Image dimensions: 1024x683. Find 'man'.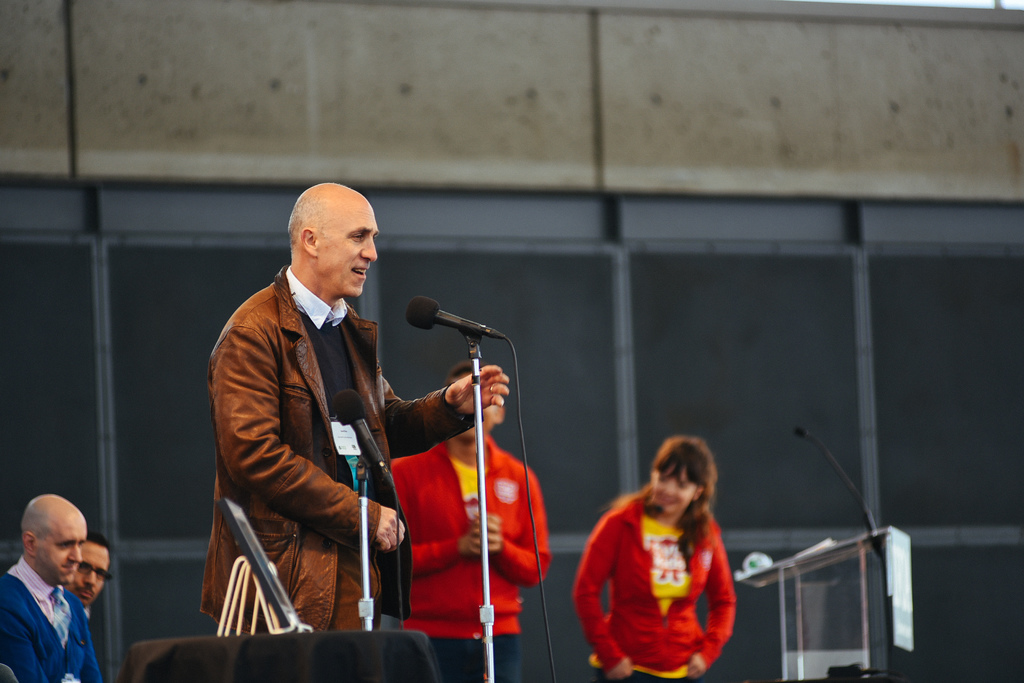
crop(202, 178, 509, 635).
